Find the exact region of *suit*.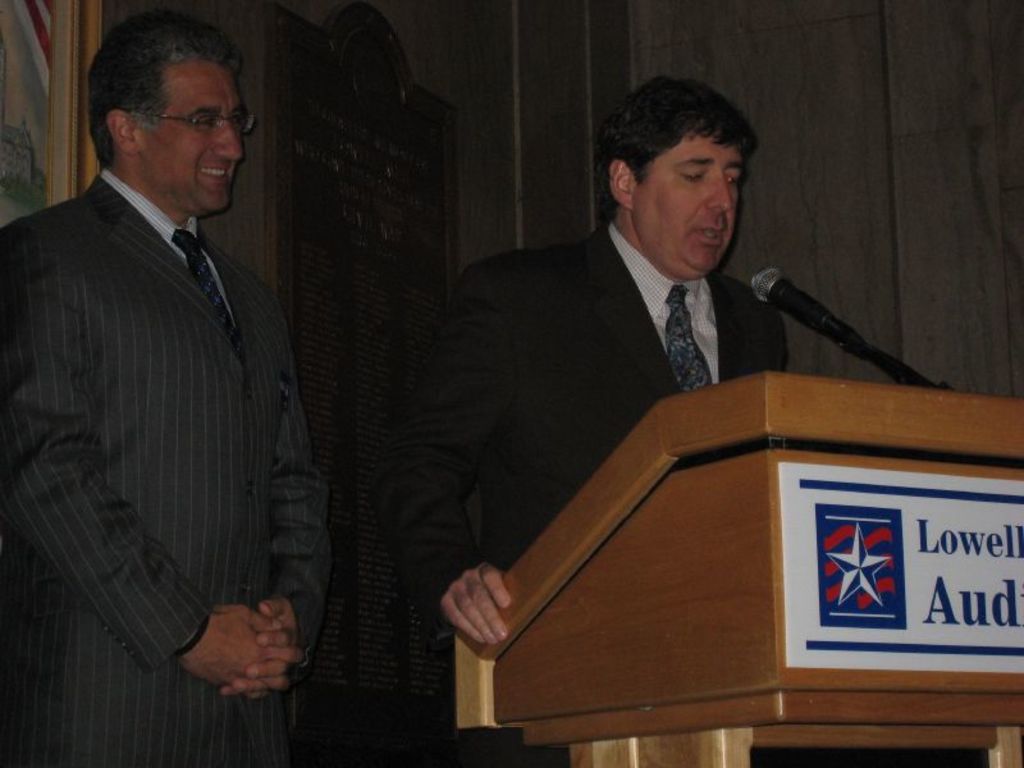
Exact region: box(424, 116, 845, 543).
